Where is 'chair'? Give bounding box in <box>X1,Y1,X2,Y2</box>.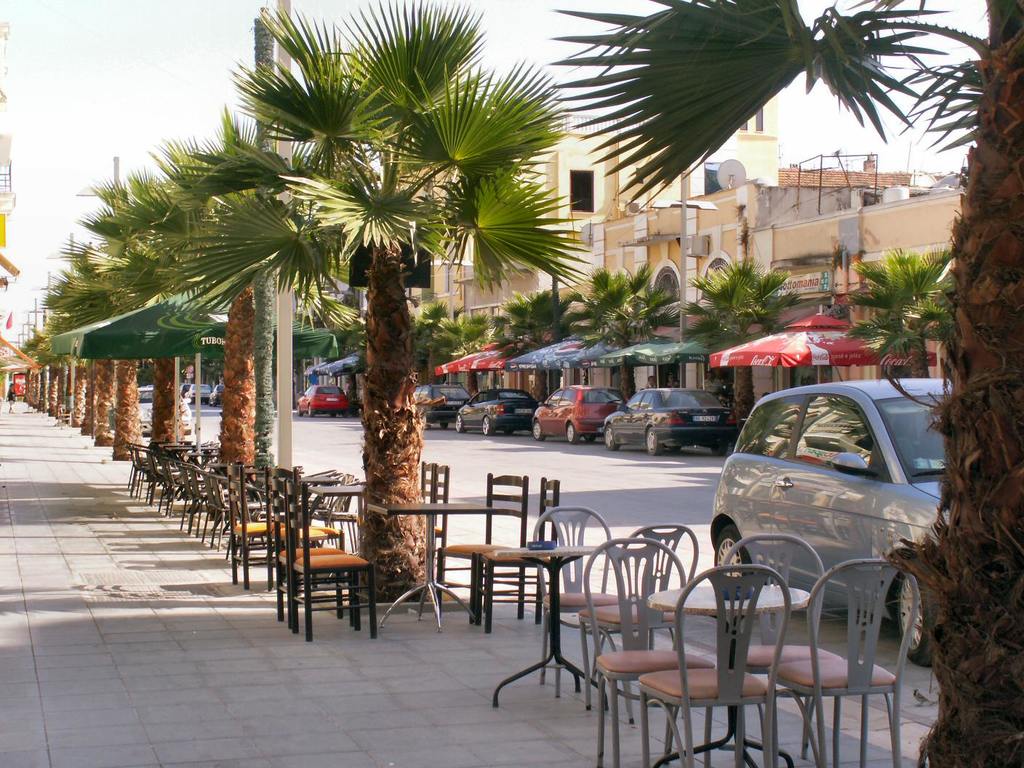
<box>180,458,238,536</box>.
